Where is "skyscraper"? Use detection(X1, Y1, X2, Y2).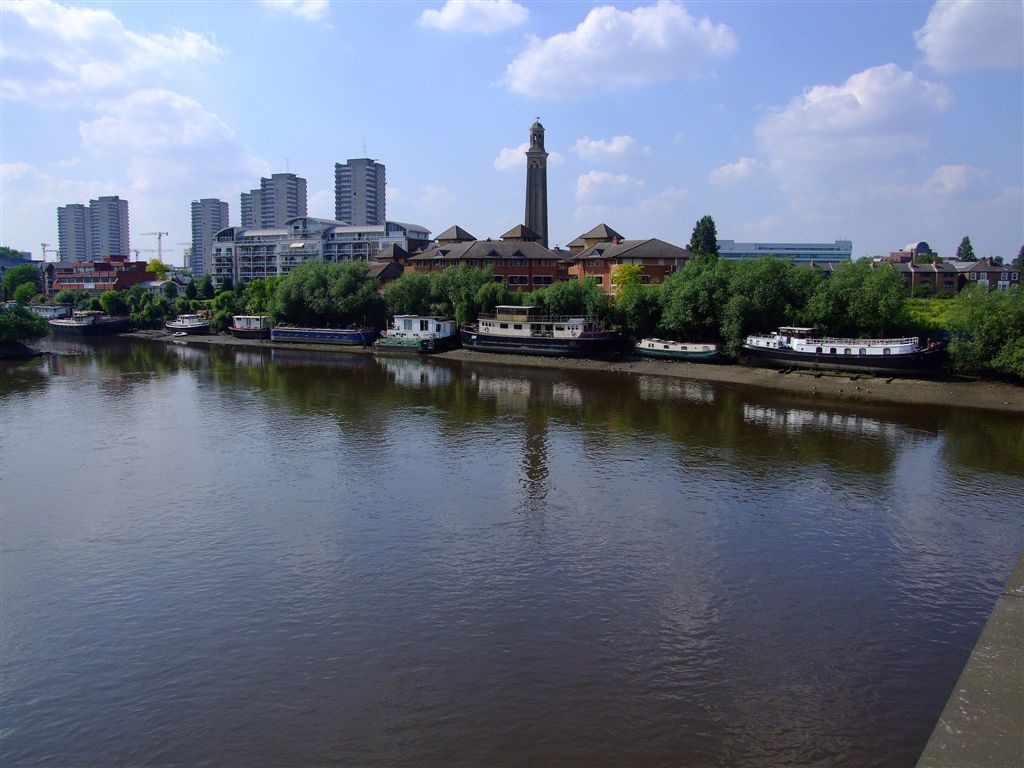
detection(182, 194, 234, 291).
